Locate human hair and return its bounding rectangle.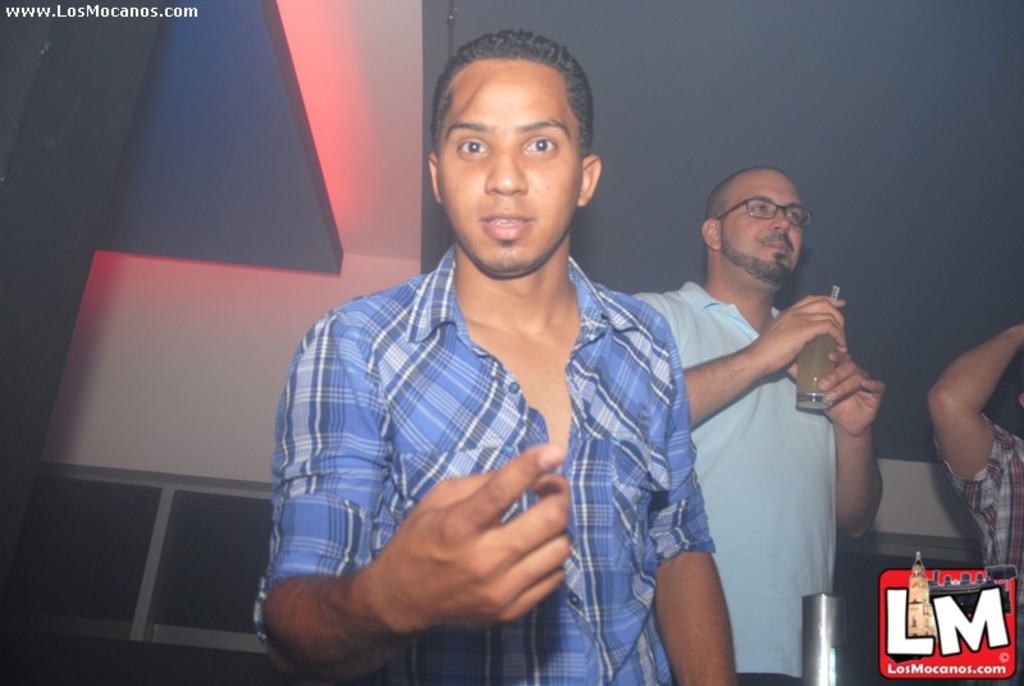
bbox(420, 26, 603, 243).
